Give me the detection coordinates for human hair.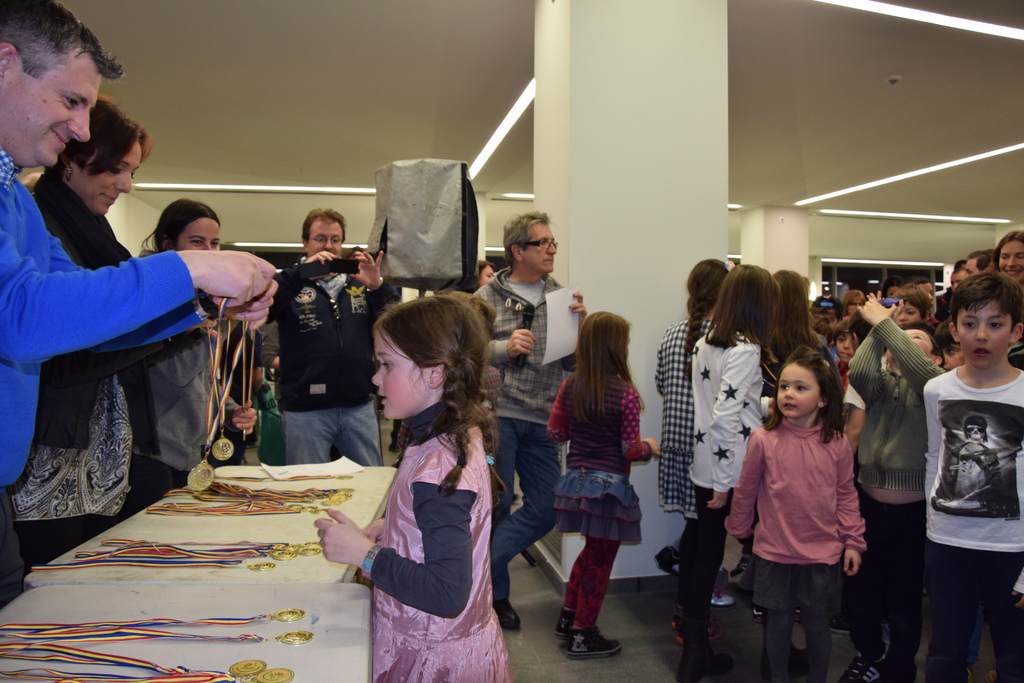
l=883, t=274, r=902, b=294.
